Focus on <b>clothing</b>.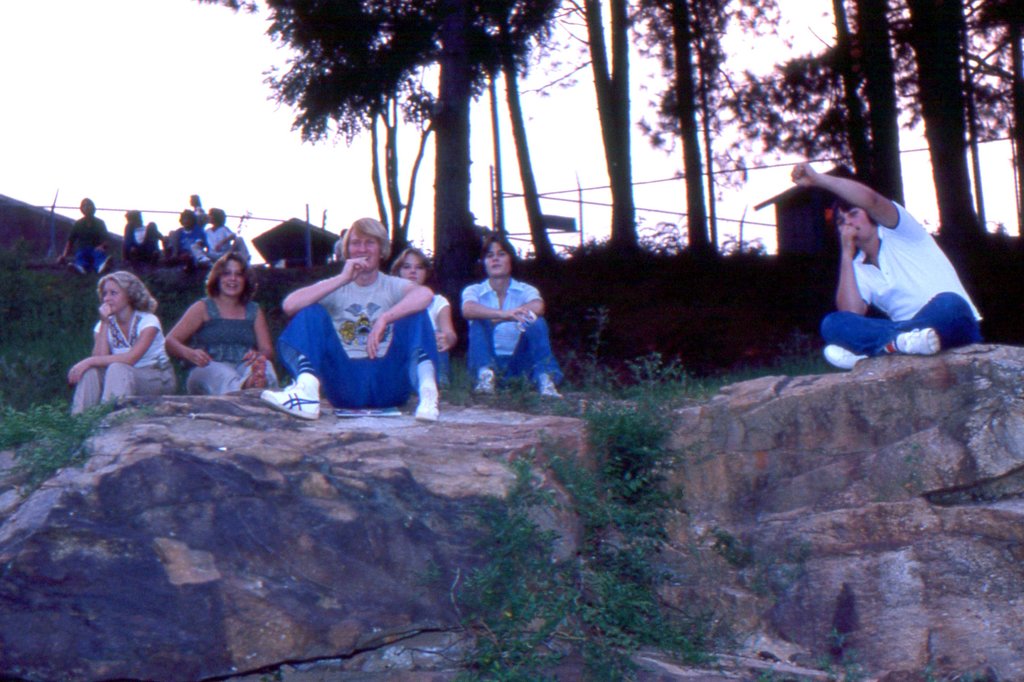
Focused at Rect(826, 201, 989, 345).
